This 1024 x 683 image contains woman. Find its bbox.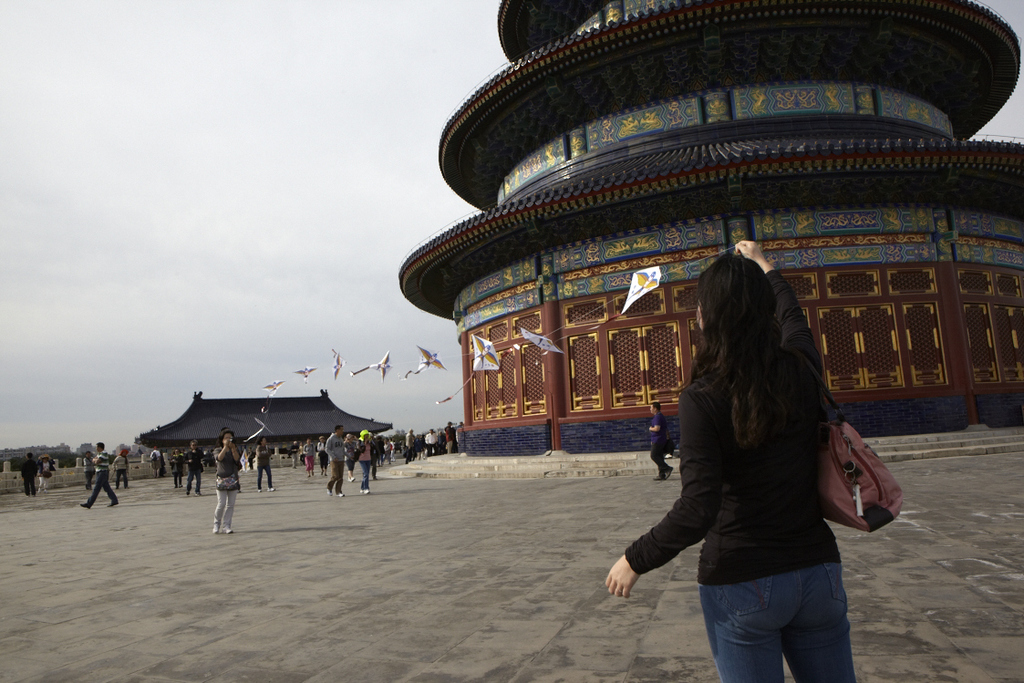
x1=612 y1=219 x2=882 y2=666.
